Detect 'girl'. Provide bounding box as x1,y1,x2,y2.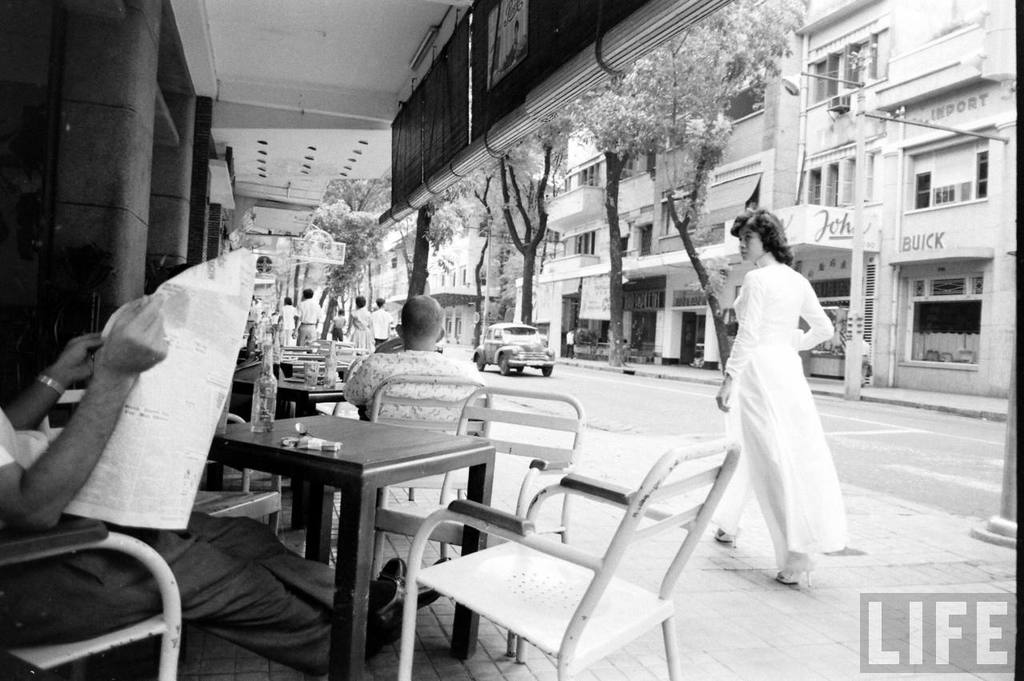
713,206,843,591.
